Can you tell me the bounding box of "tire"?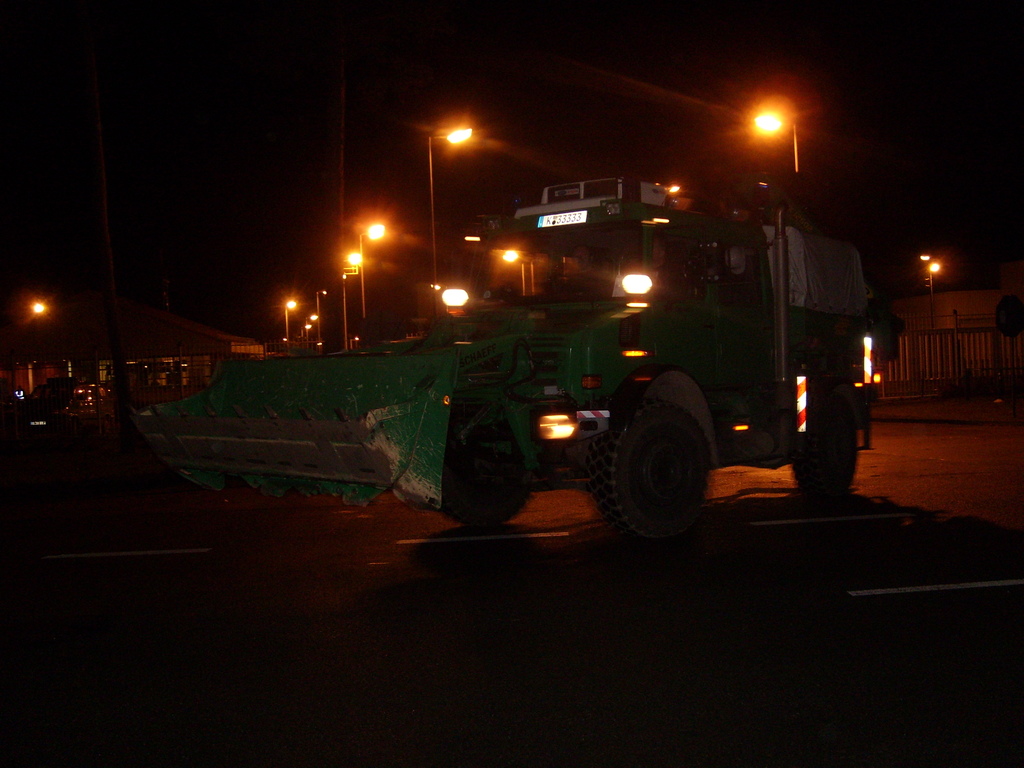
<bbox>438, 400, 534, 525</bbox>.
